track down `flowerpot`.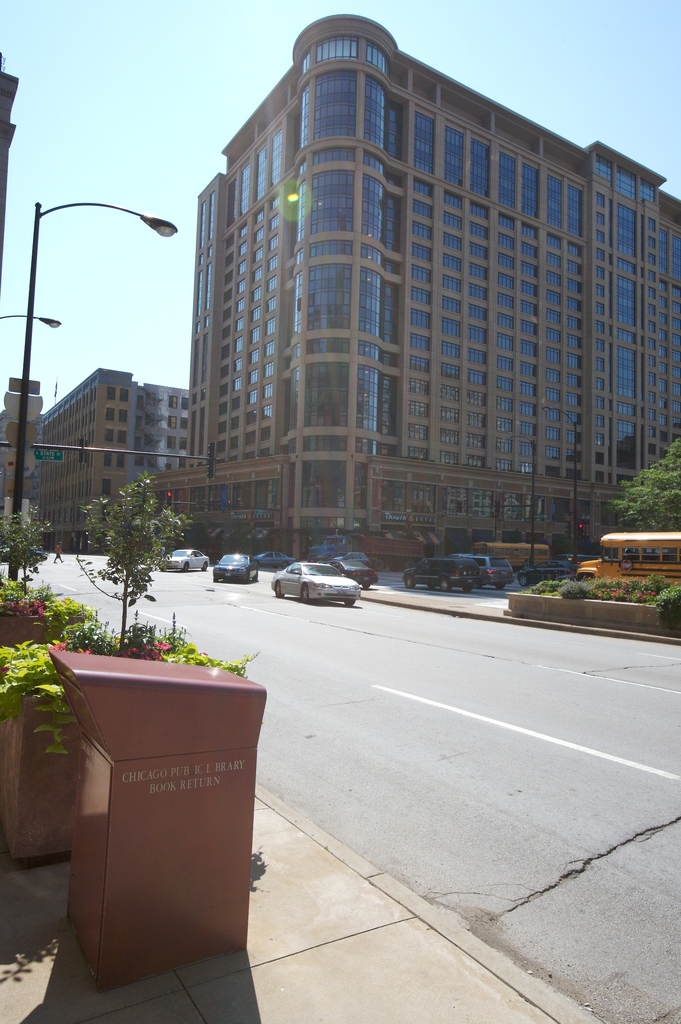
Tracked to left=0, top=672, right=83, bottom=857.
